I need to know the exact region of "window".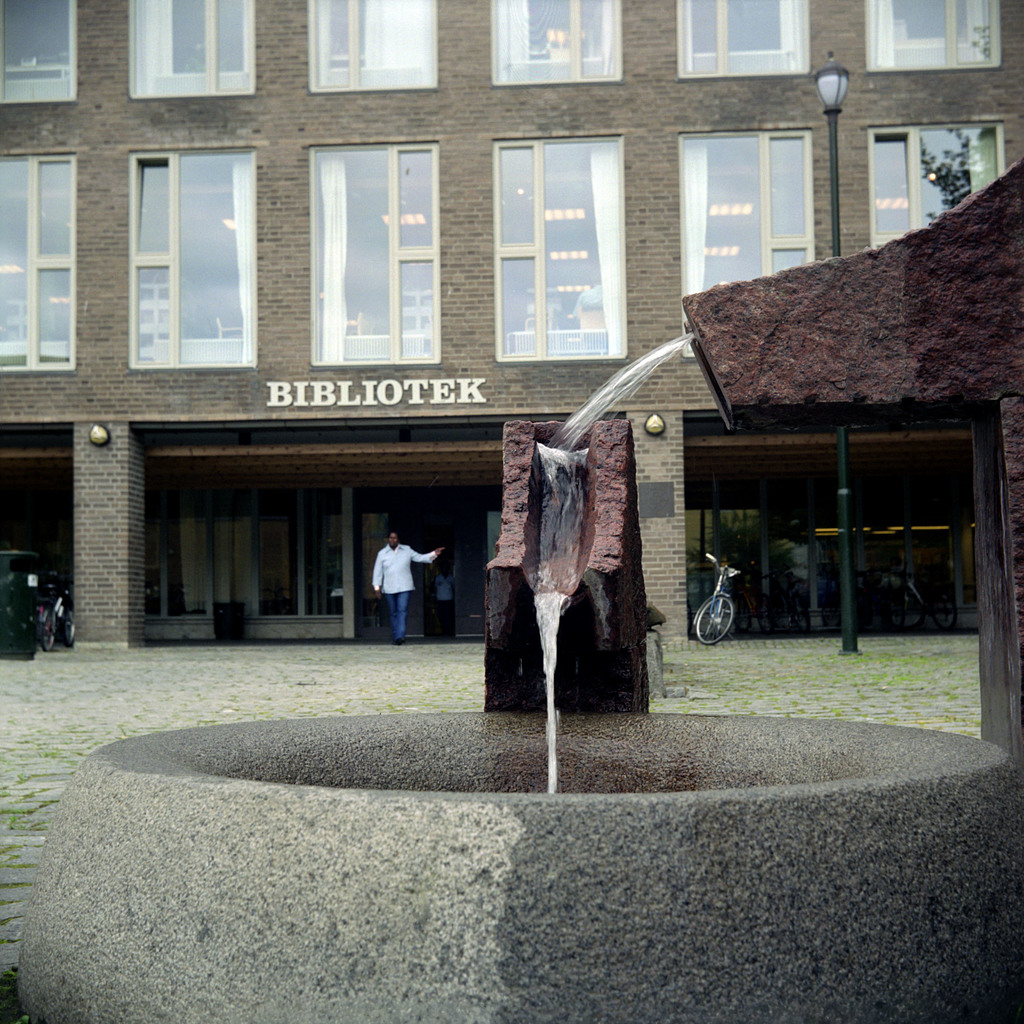
Region: left=130, top=0, right=263, bottom=106.
